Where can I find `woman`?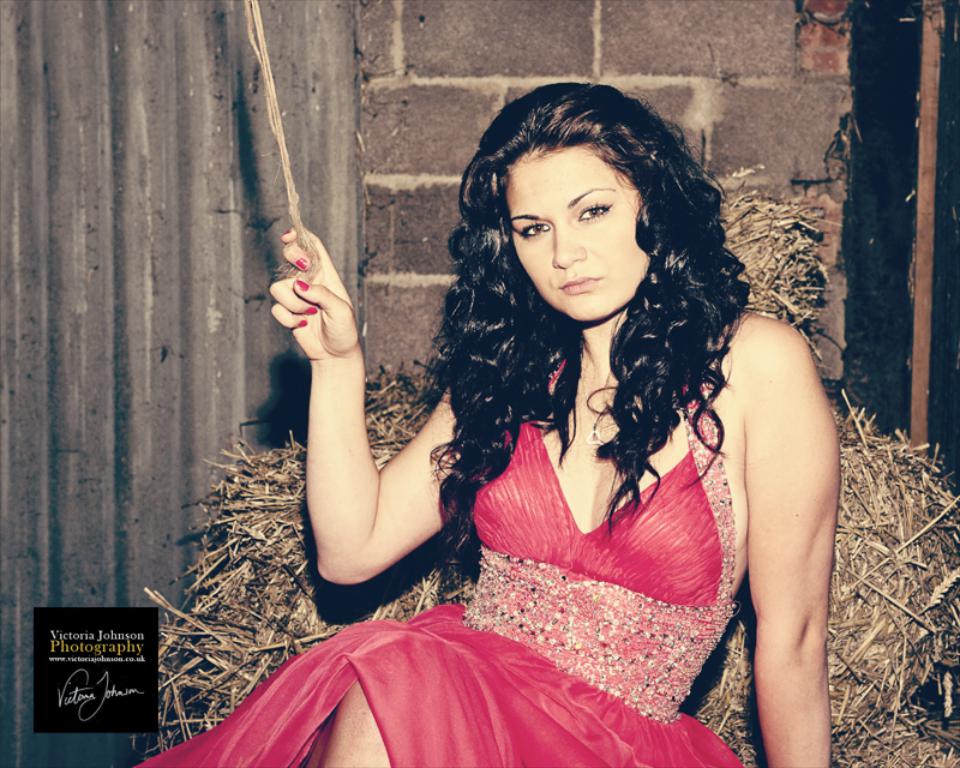
You can find it at rect(362, 56, 815, 758).
